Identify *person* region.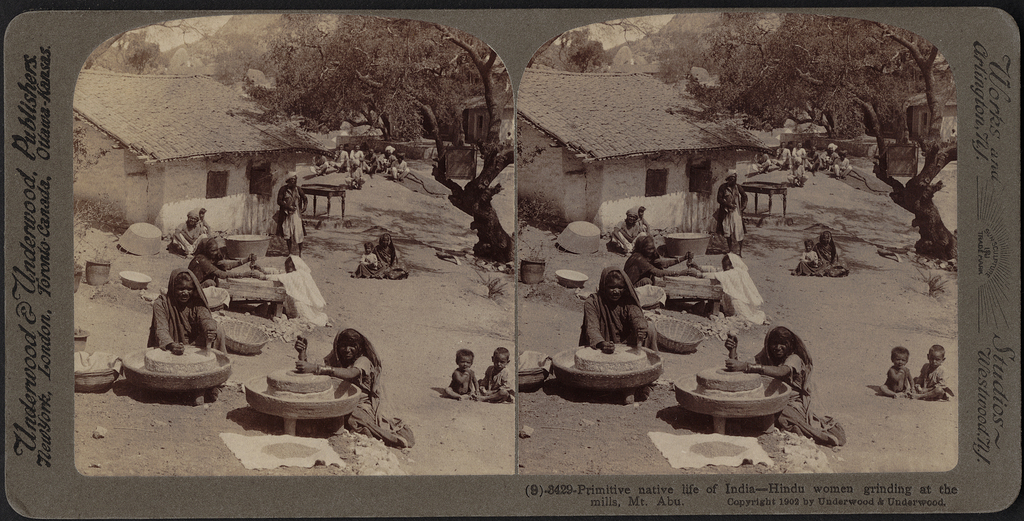
Region: bbox=[717, 172, 751, 251].
